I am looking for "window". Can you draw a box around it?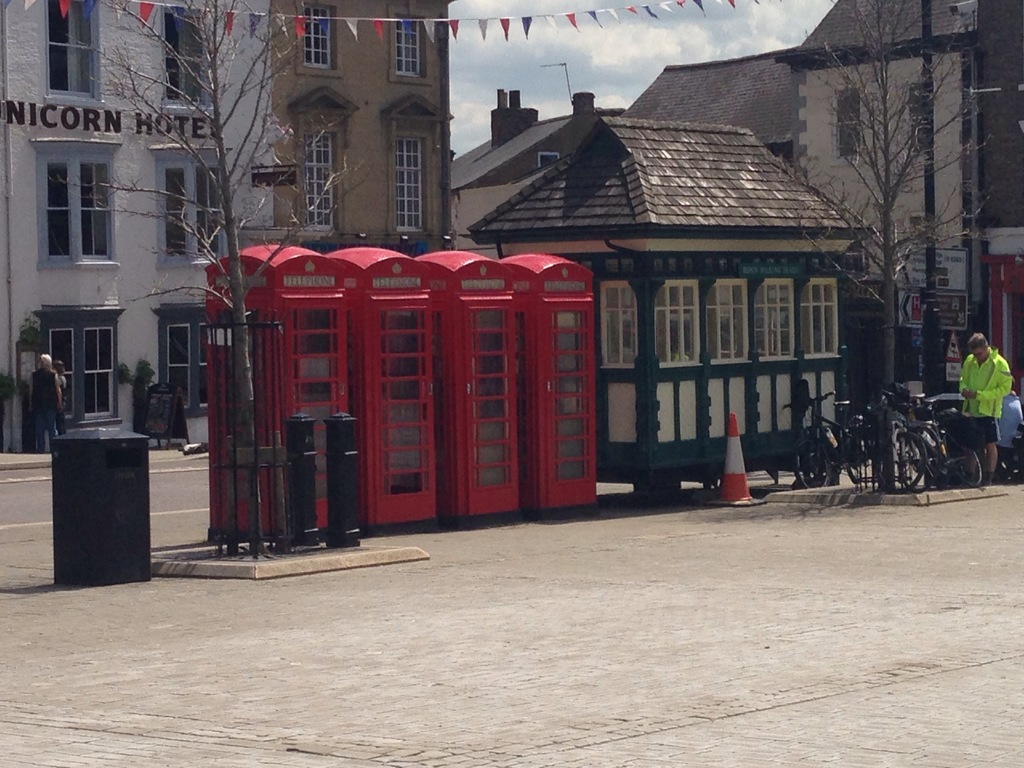
Sure, the bounding box is {"left": 372, "top": 89, "right": 433, "bottom": 243}.
